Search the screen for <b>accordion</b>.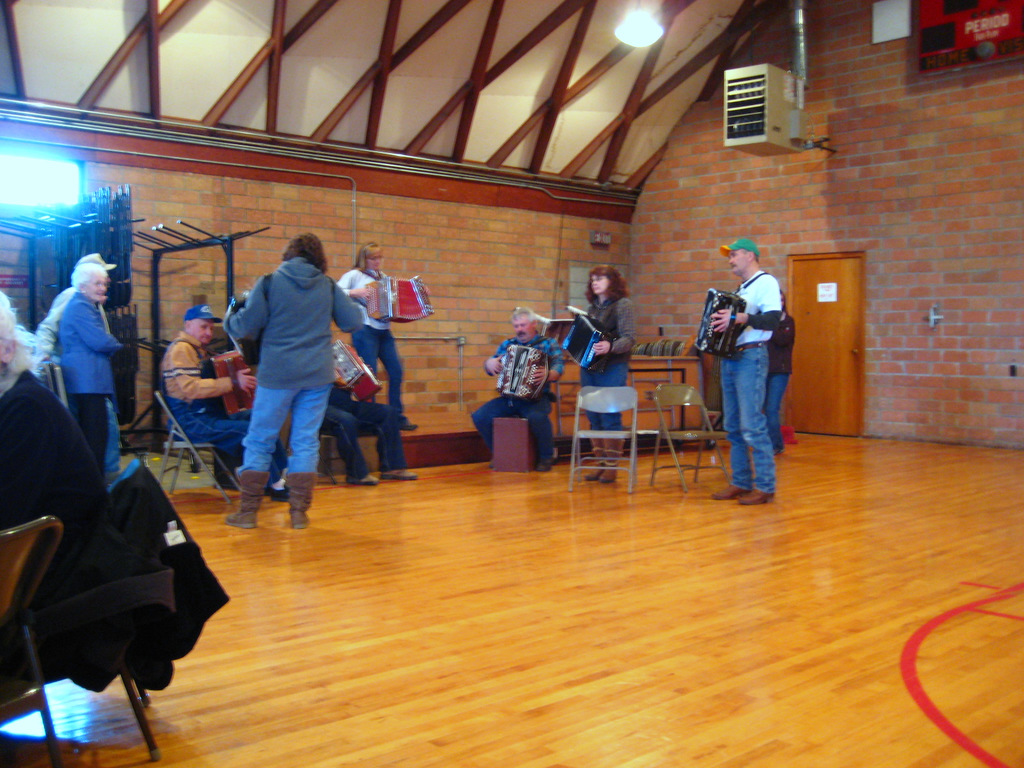
Found at [695, 288, 737, 362].
